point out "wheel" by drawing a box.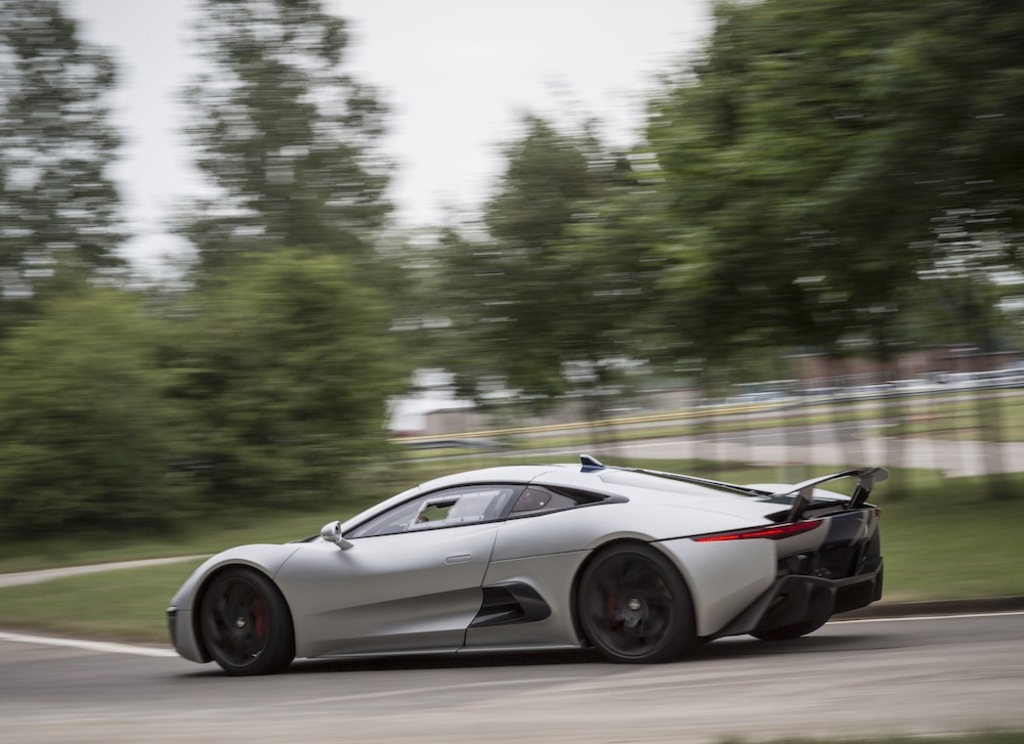
box=[758, 614, 826, 640].
